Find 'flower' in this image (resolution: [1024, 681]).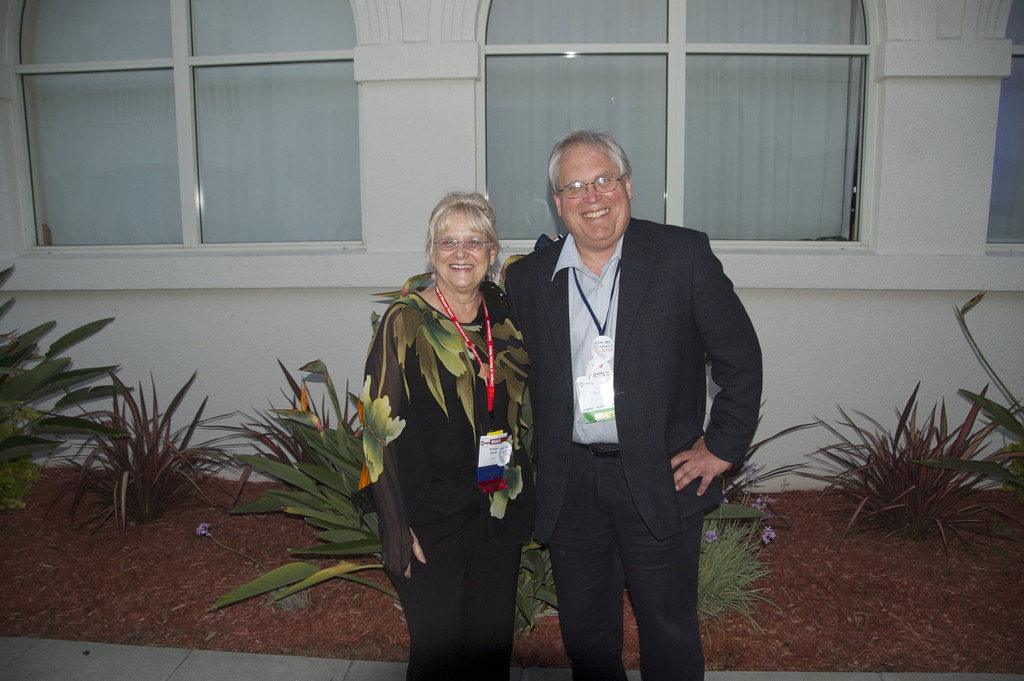
bbox=[722, 493, 728, 507].
